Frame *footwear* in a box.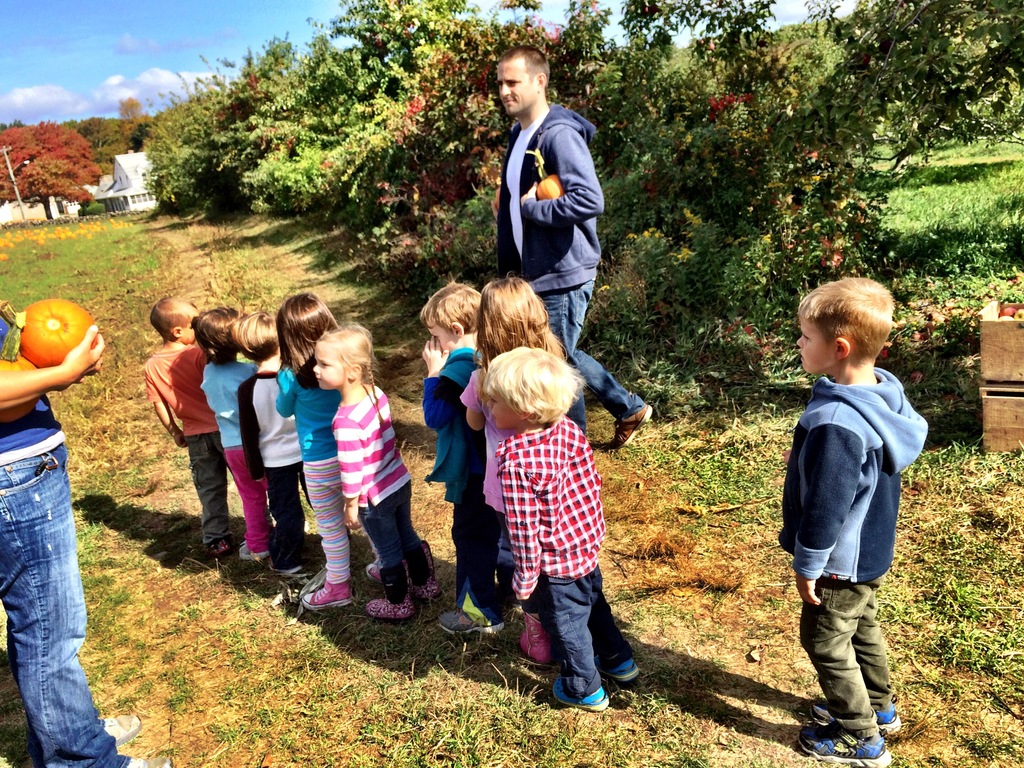
[117, 744, 177, 767].
